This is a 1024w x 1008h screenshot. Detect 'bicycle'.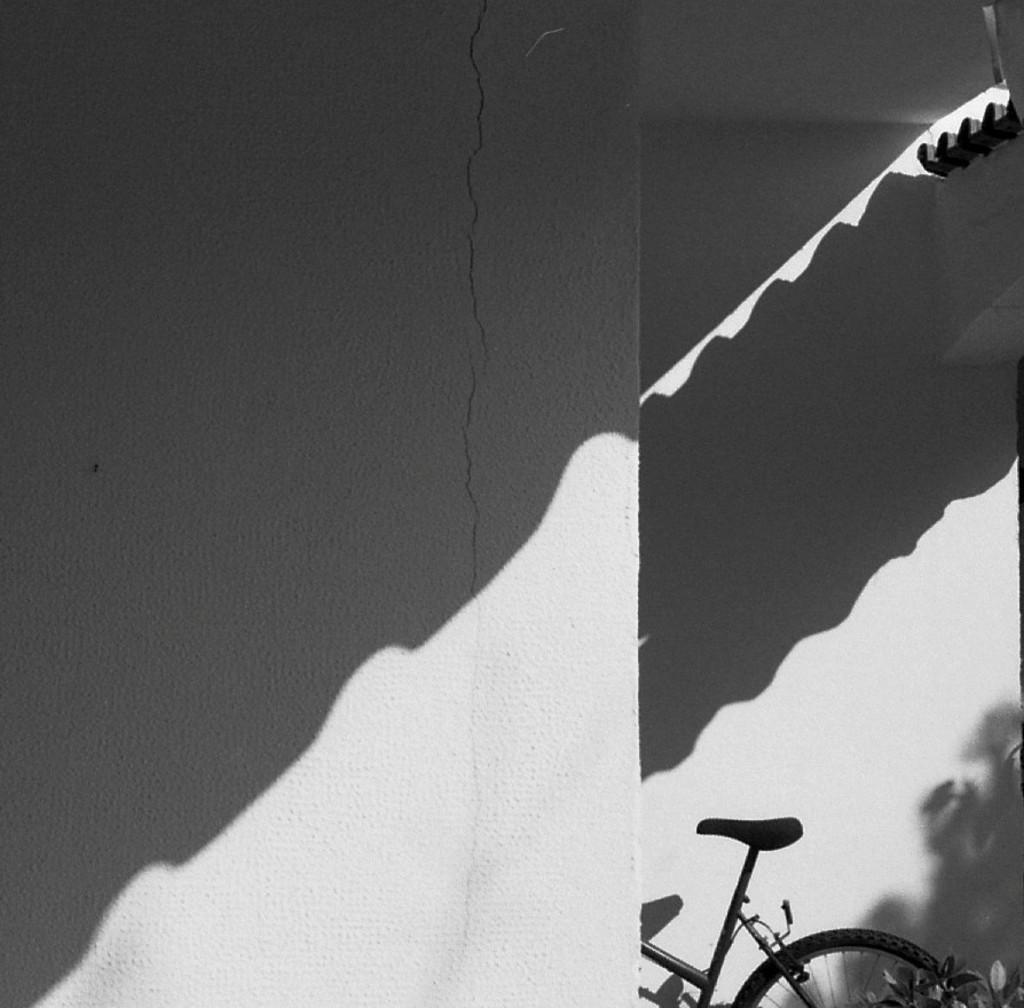
(621,803,911,1007).
